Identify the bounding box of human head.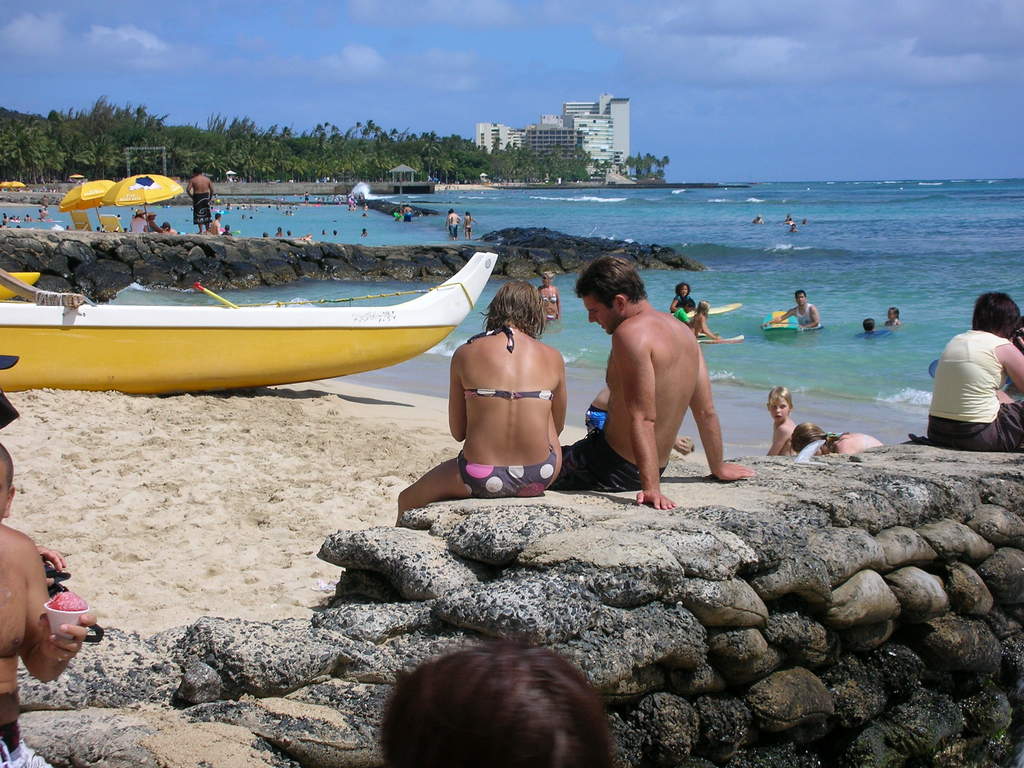
[left=795, top=420, right=827, bottom=452].
